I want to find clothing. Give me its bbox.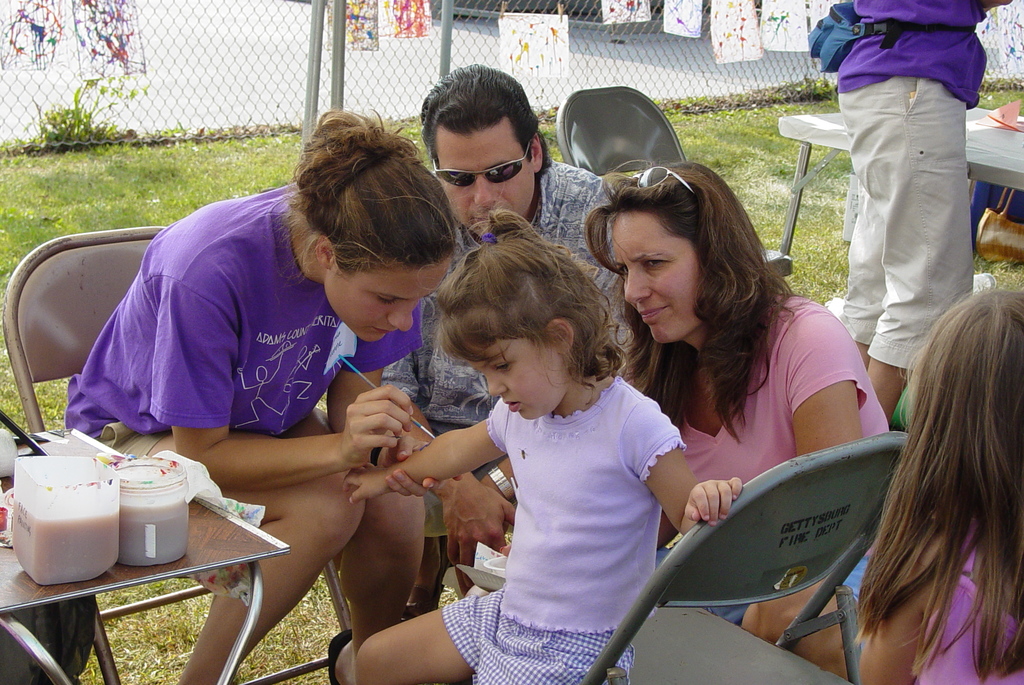
385, 152, 626, 433.
